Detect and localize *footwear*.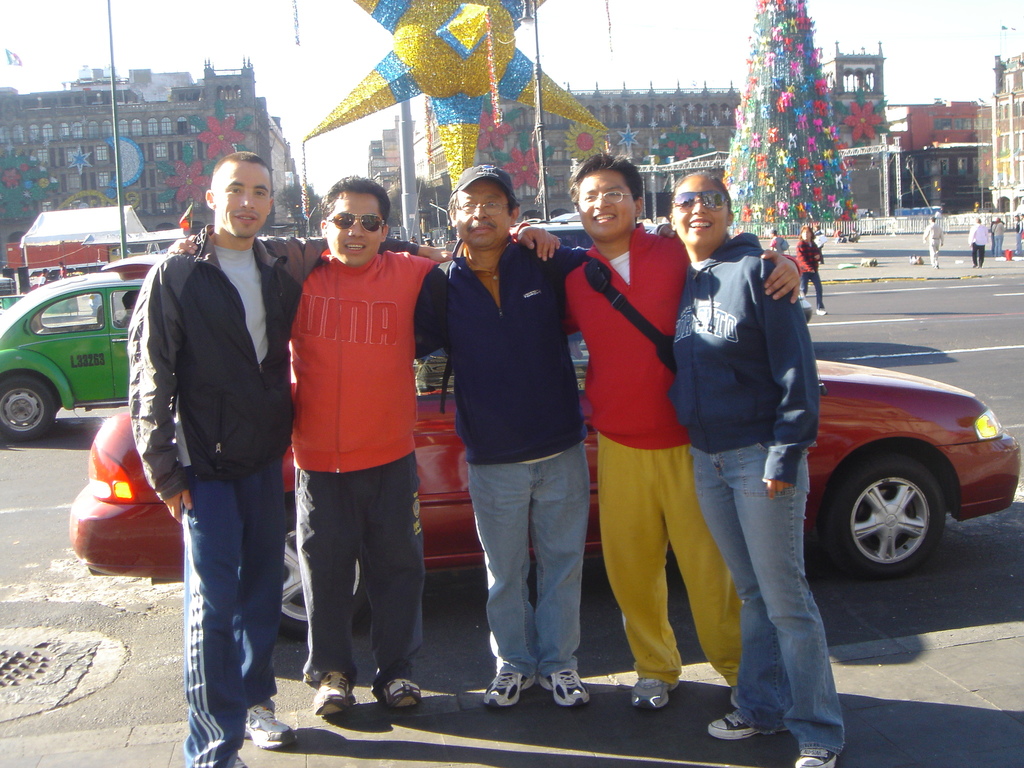
Localized at bbox=(797, 748, 841, 767).
